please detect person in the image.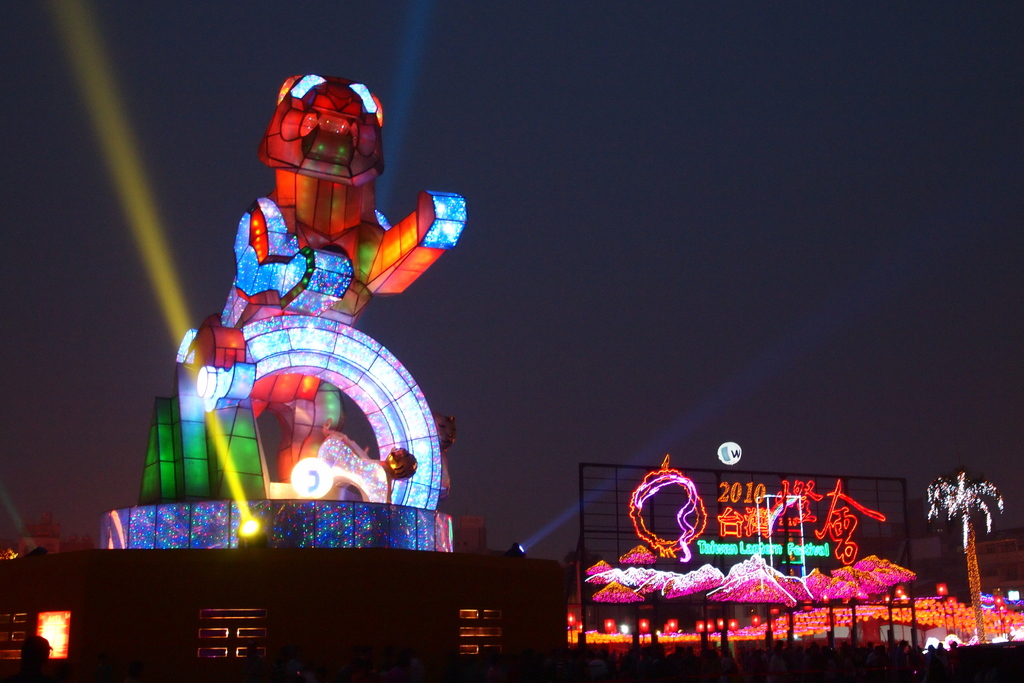
Rect(19, 633, 56, 682).
